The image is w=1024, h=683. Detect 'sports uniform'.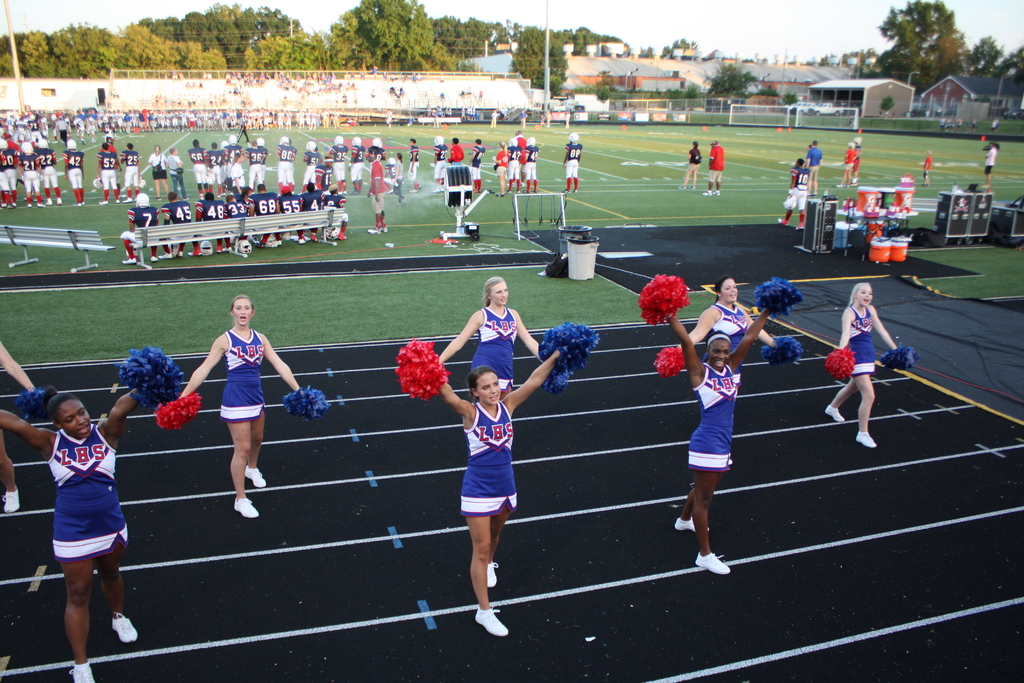
Detection: left=321, top=190, right=348, bottom=240.
